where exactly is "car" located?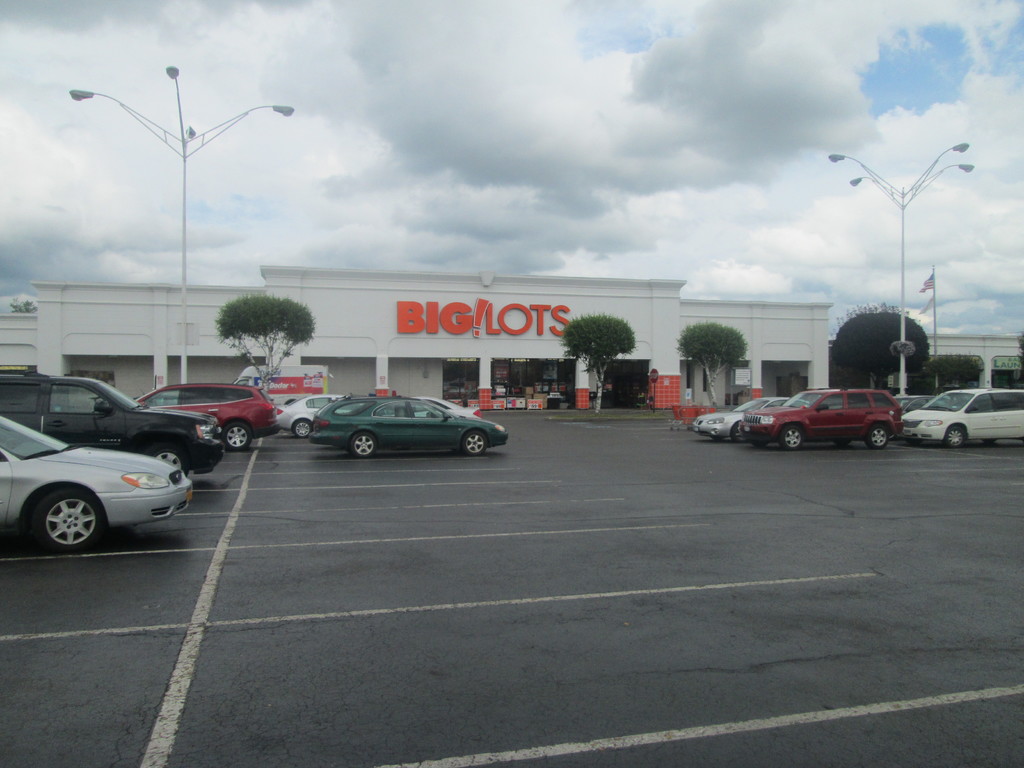
Its bounding box is {"left": 0, "top": 410, "right": 189, "bottom": 556}.
